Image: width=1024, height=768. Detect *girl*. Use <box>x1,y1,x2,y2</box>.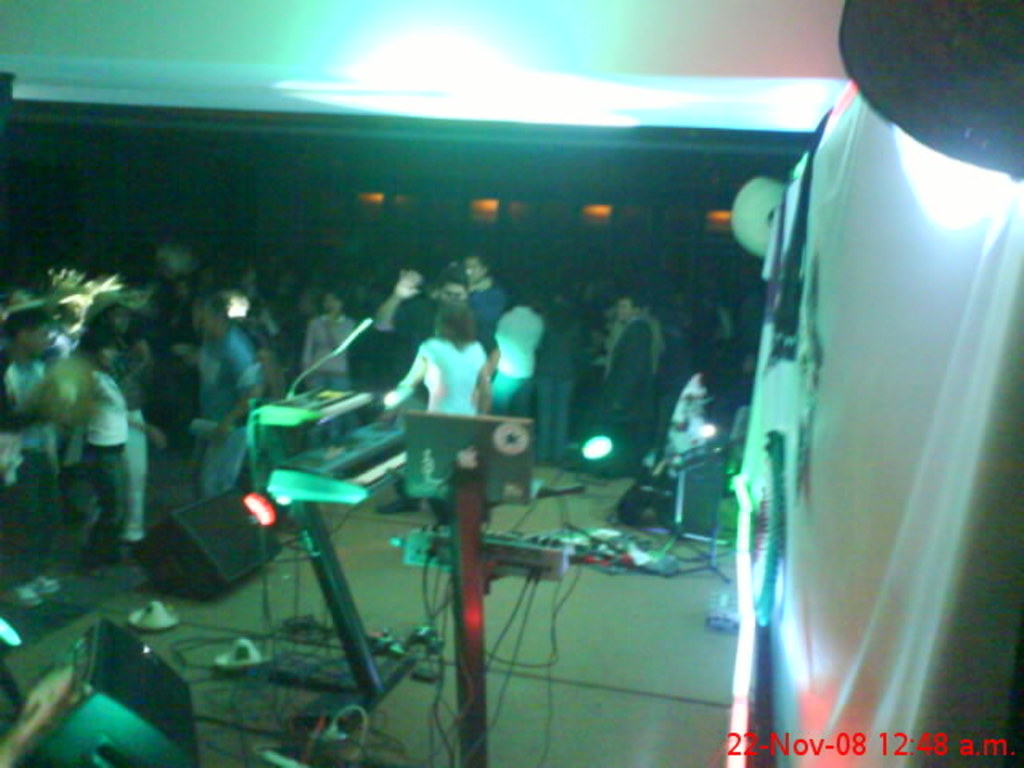
<box>299,288,354,446</box>.
